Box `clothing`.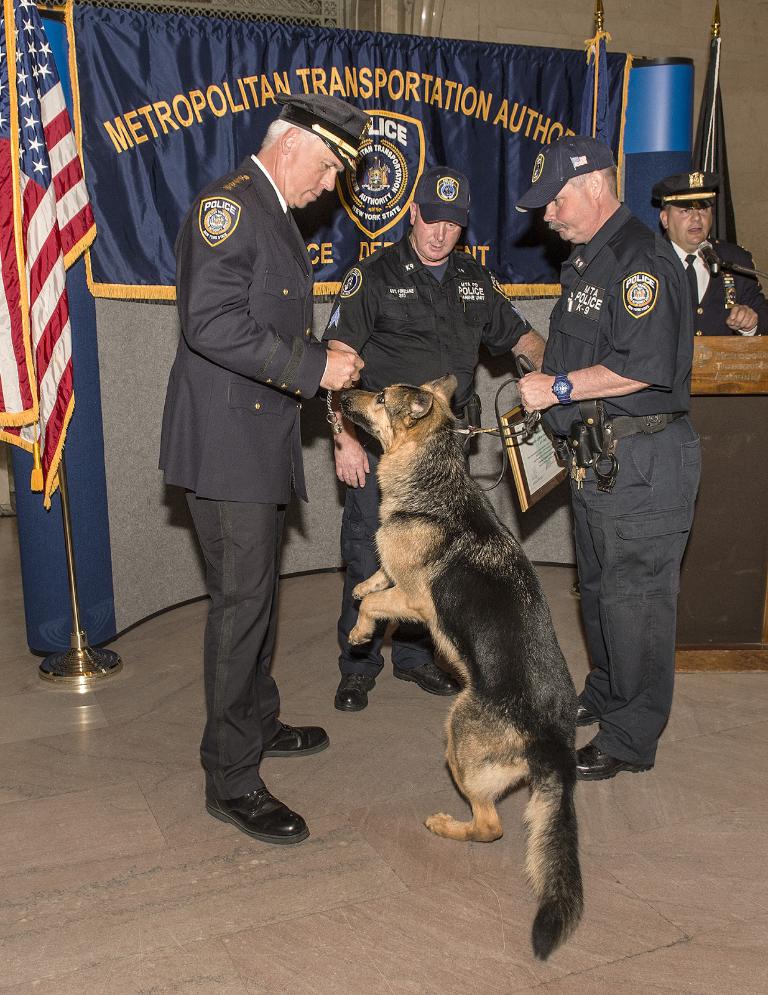
box=[655, 169, 767, 334].
